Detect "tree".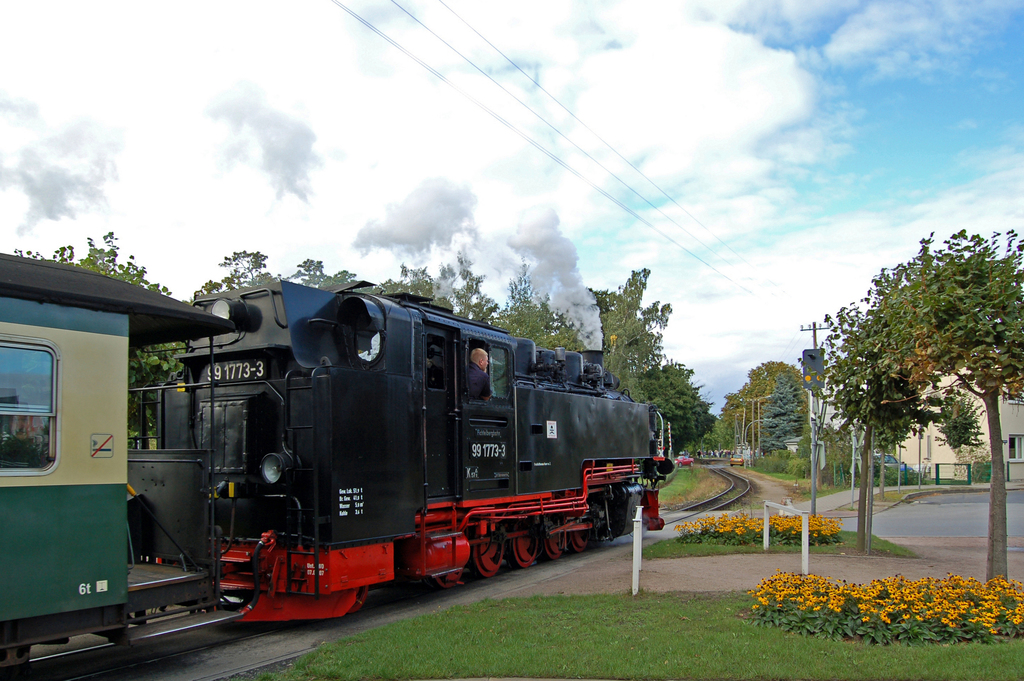
Detected at left=856, top=219, right=1023, bottom=597.
